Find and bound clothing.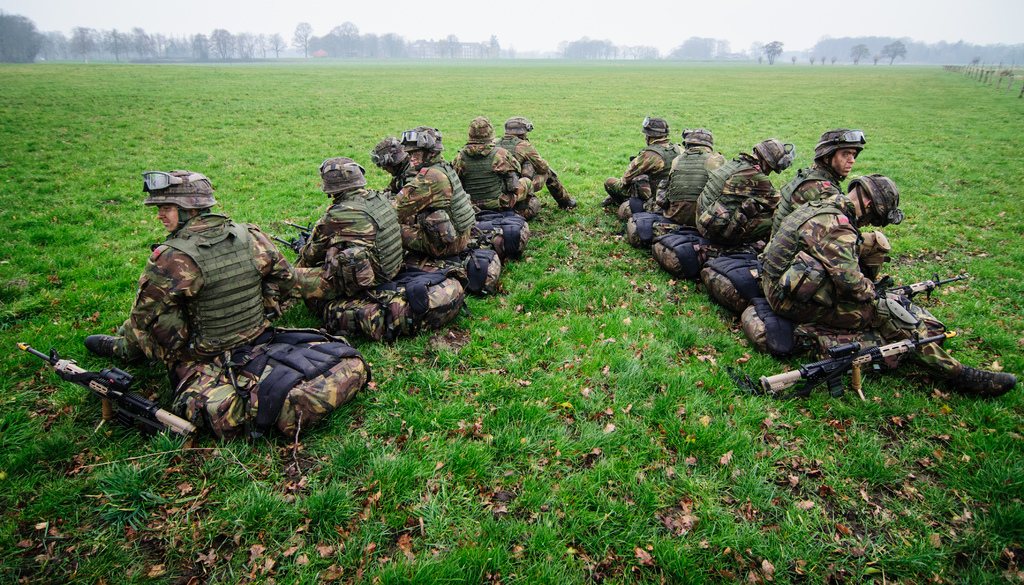
Bound: BBox(756, 157, 840, 237).
